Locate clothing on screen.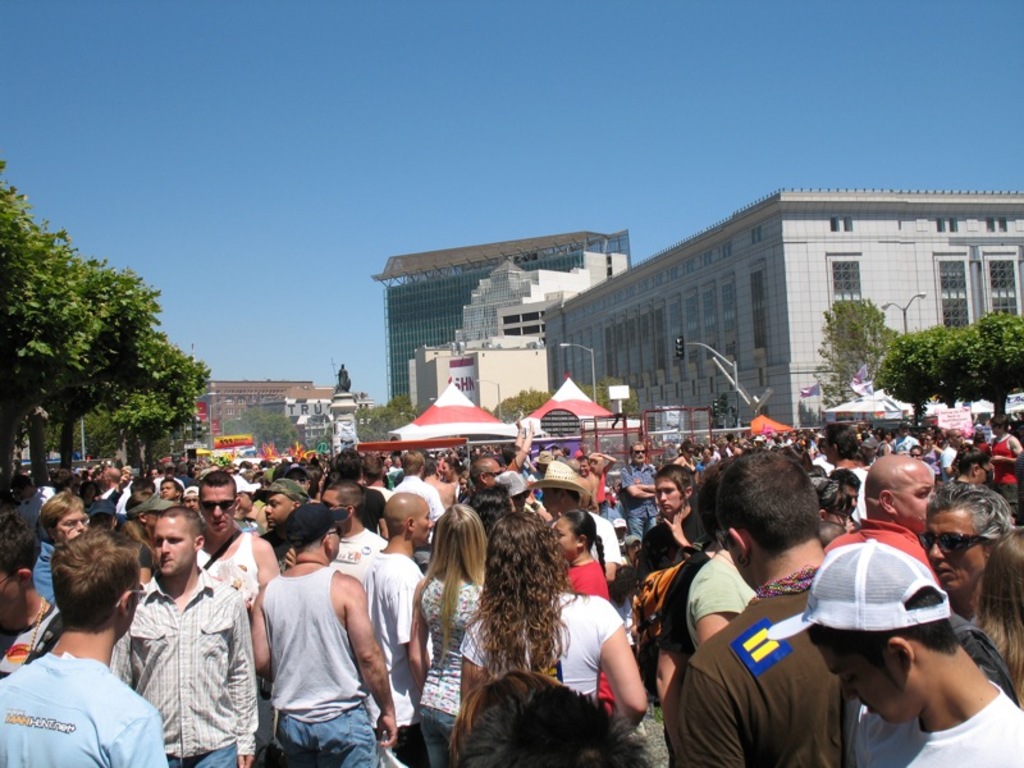
On screen at bbox(895, 433, 920, 452).
